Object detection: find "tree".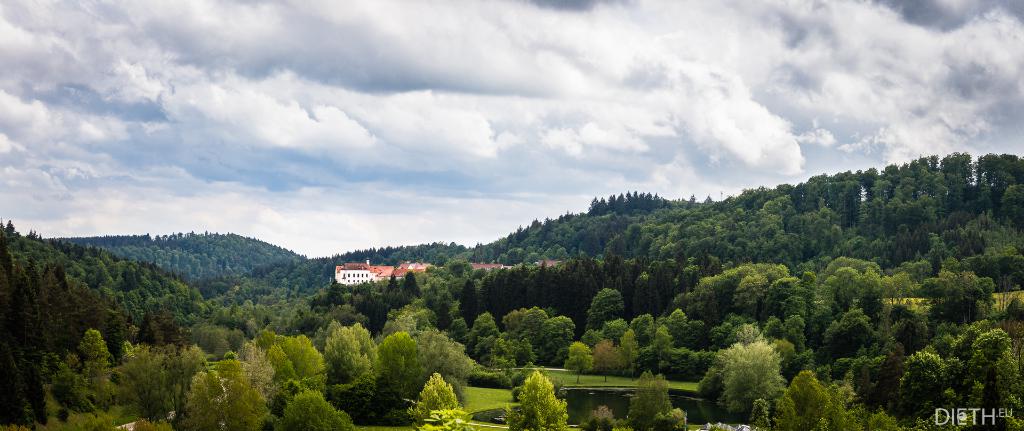
l=275, t=321, r=333, b=409.
